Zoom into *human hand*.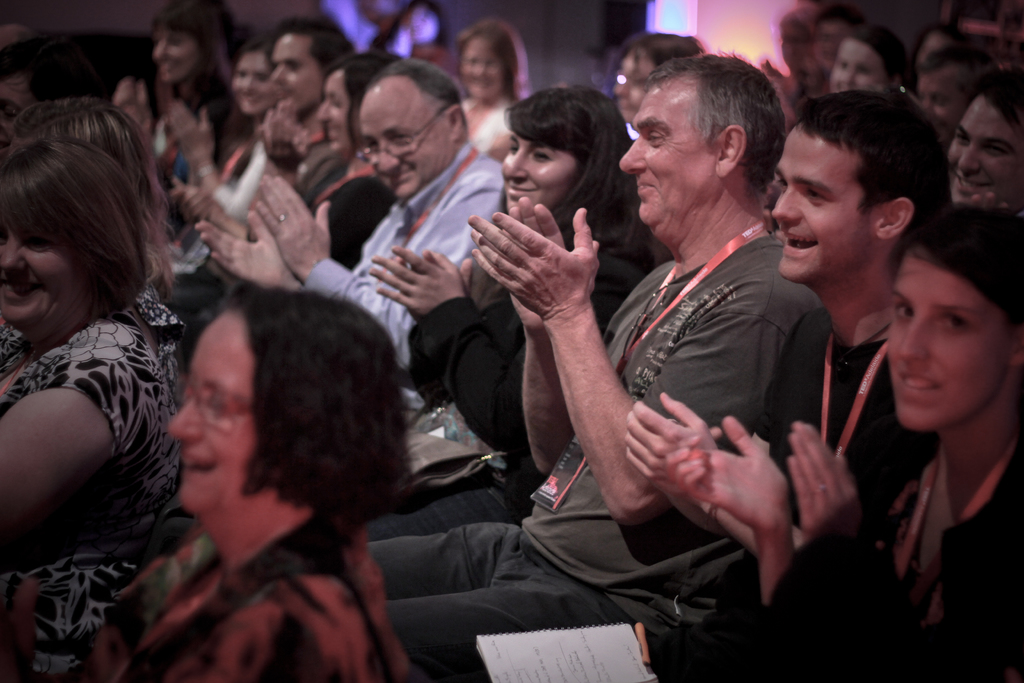
Zoom target: [0, 577, 40, 682].
